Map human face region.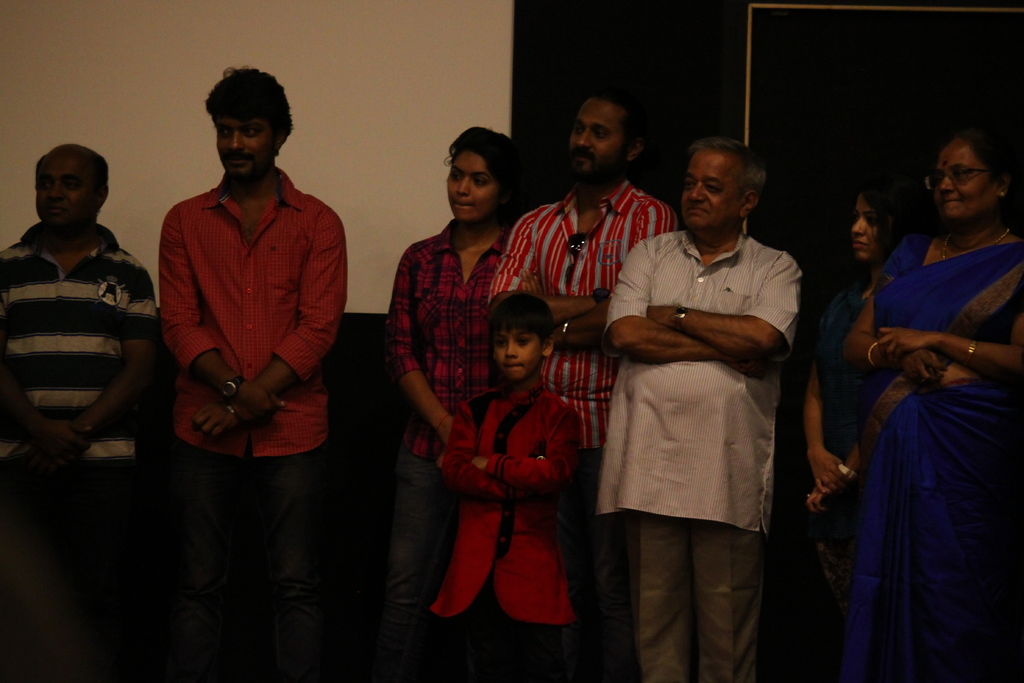
Mapped to bbox(851, 195, 876, 263).
